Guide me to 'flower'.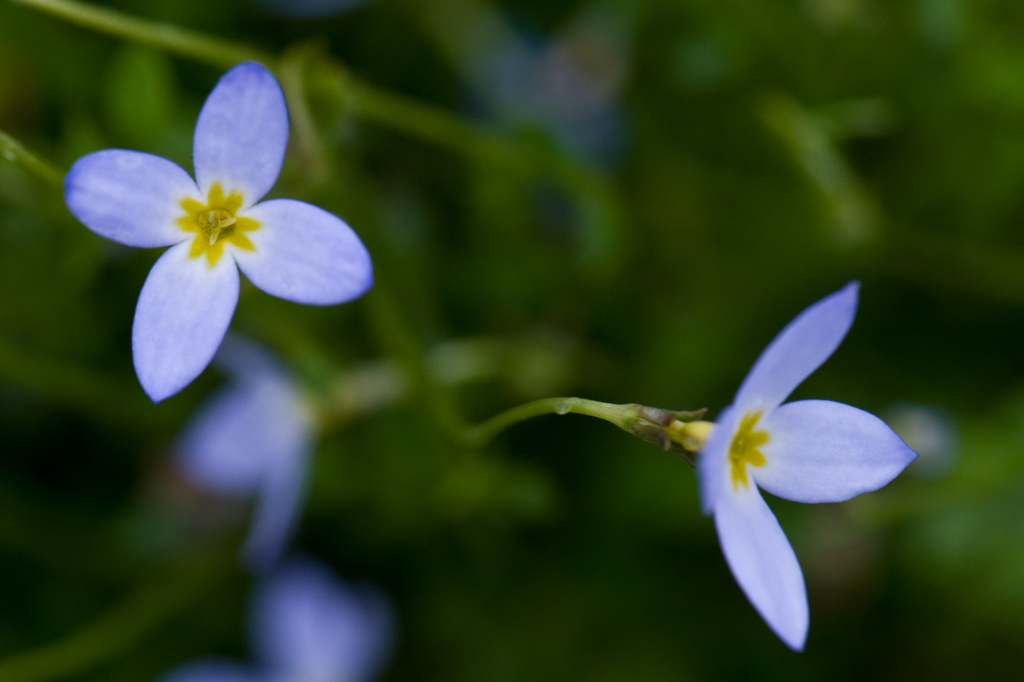
Guidance: pyautogui.locateOnScreen(698, 284, 918, 645).
